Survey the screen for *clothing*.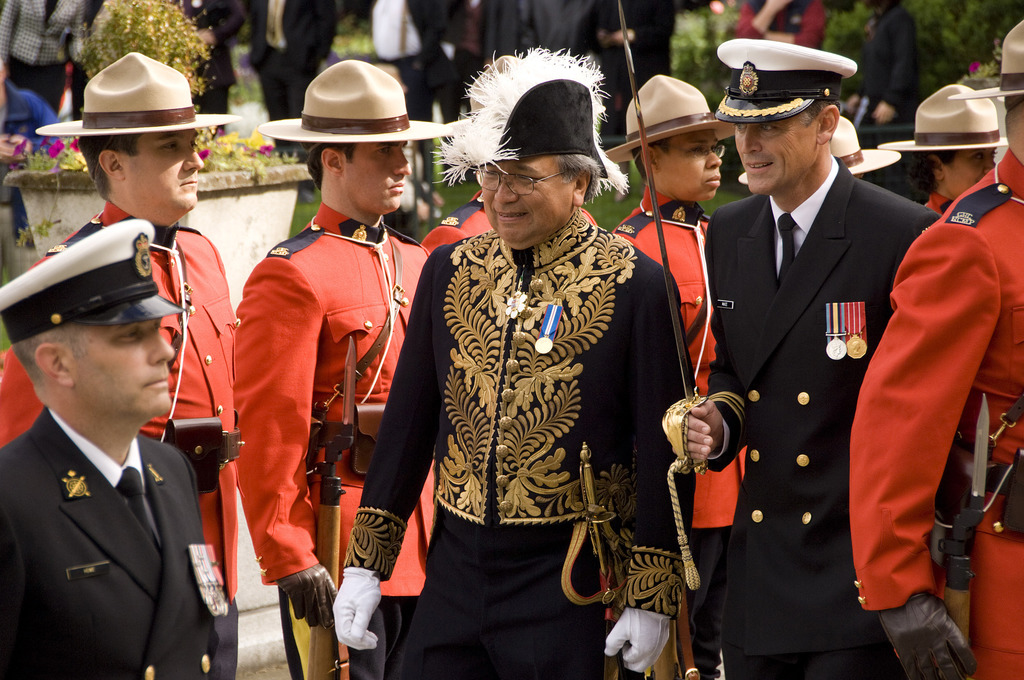
Survey found: <region>852, 176, 1023, 679</region>.
